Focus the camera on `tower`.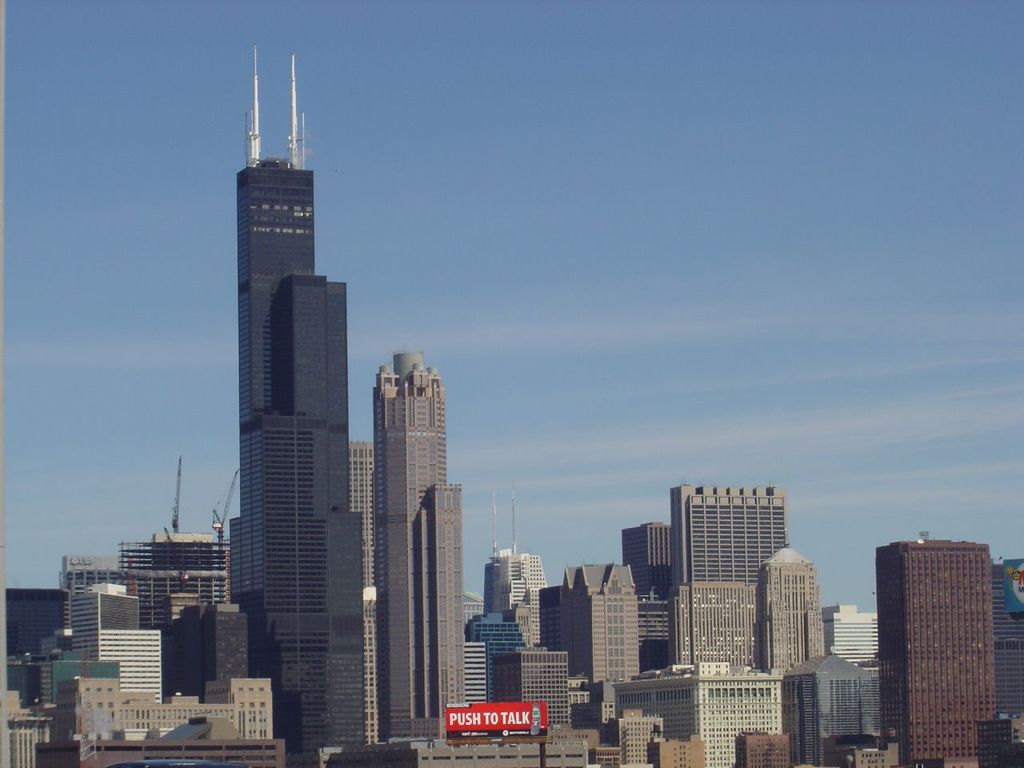
Focus region: {"left": 674, "top": 580, "right": 755, "bottom": 666}.
